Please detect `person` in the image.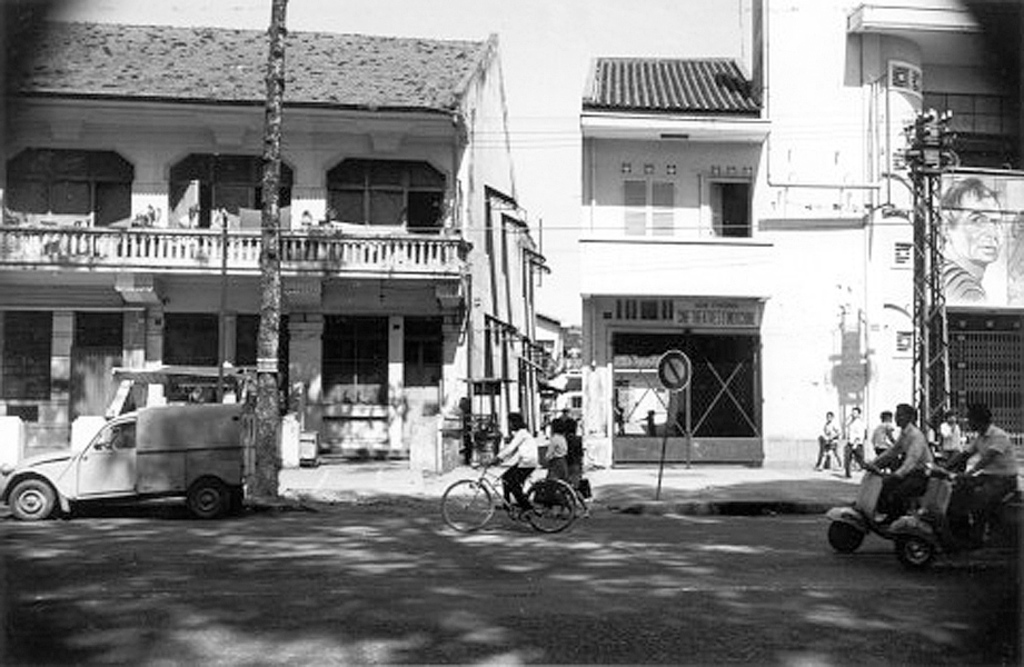
[left=935, top=408, right=962, bottom=461].
